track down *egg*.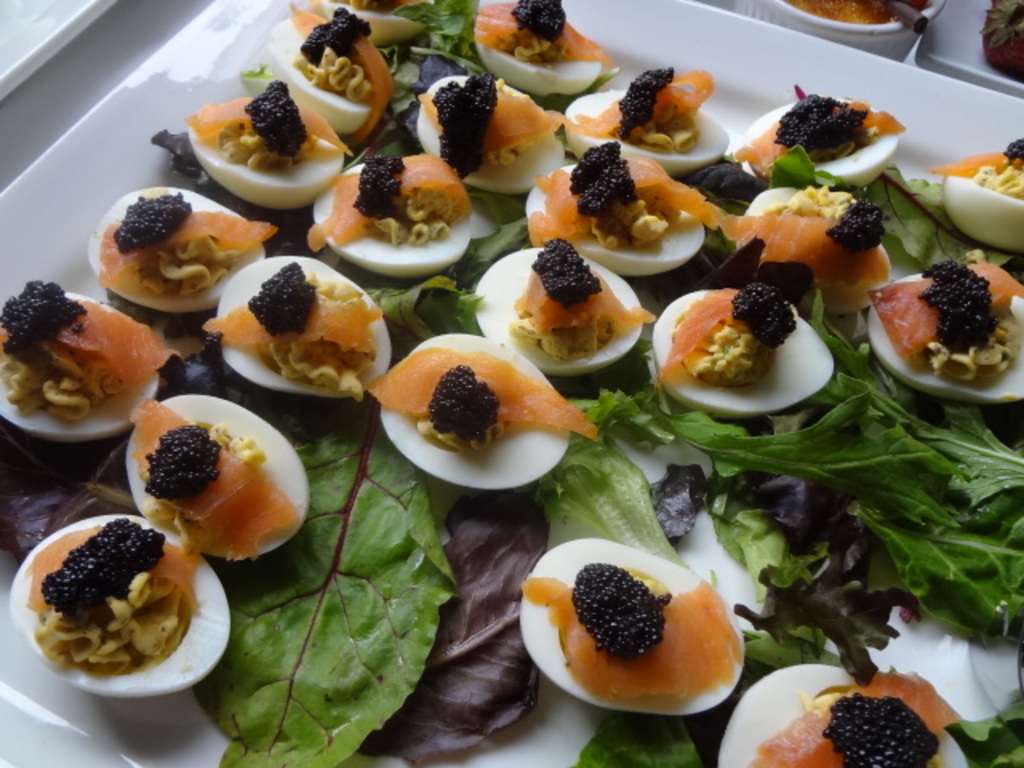
Tracked to bbox(184, 102, 347, 211).
